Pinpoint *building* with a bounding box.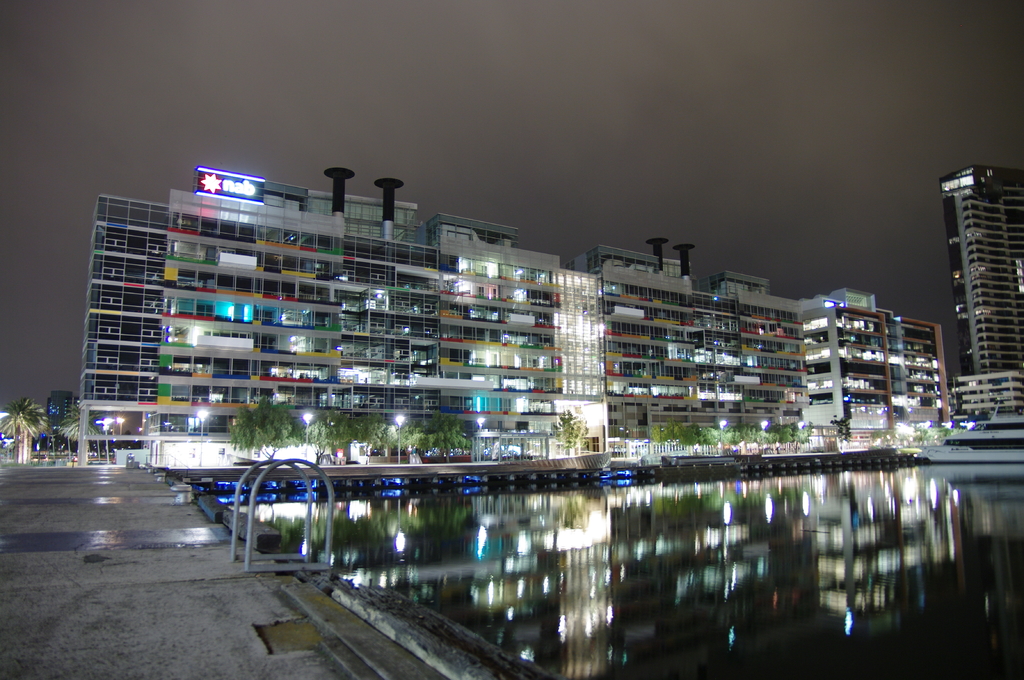
crop(801, 288, 953, 437).
